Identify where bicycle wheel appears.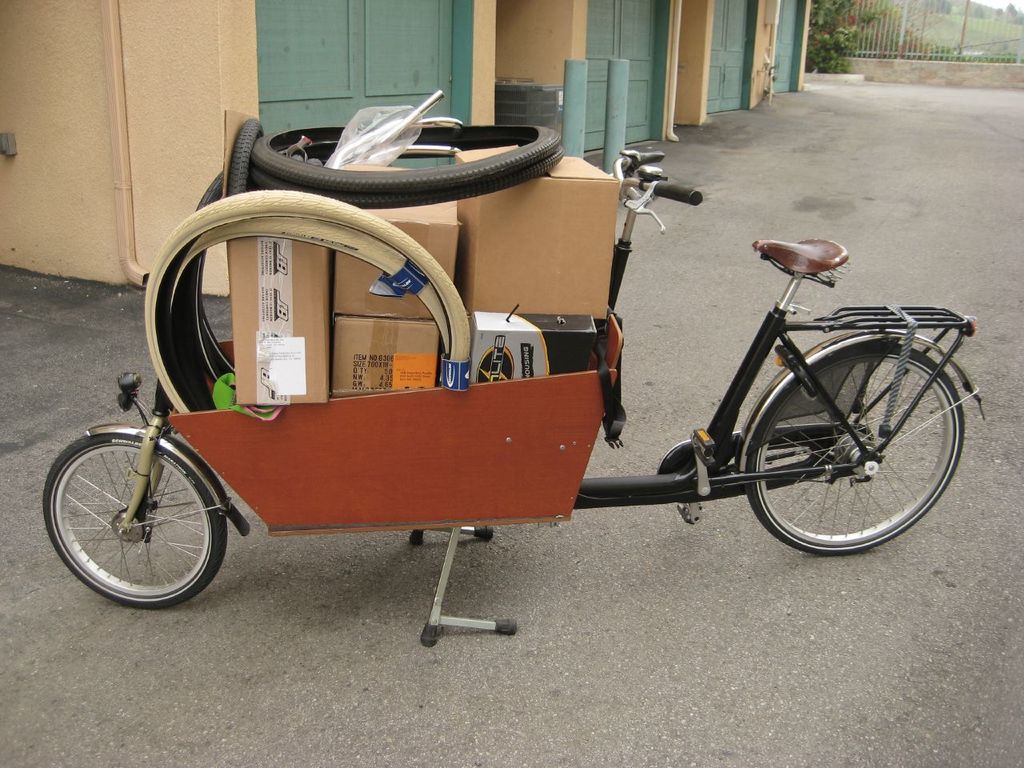
Appears at [x1=184, y1=244, x2=451, y2=395].
